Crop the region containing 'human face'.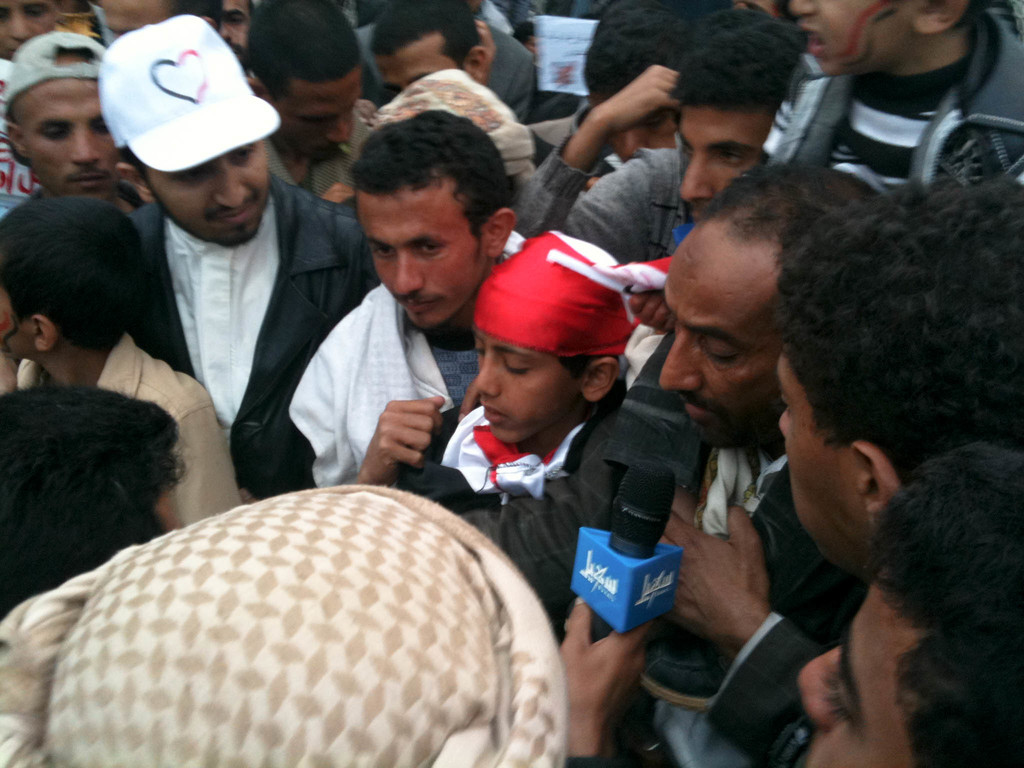
Crop region: select_region(804, 627, 930, 767).
